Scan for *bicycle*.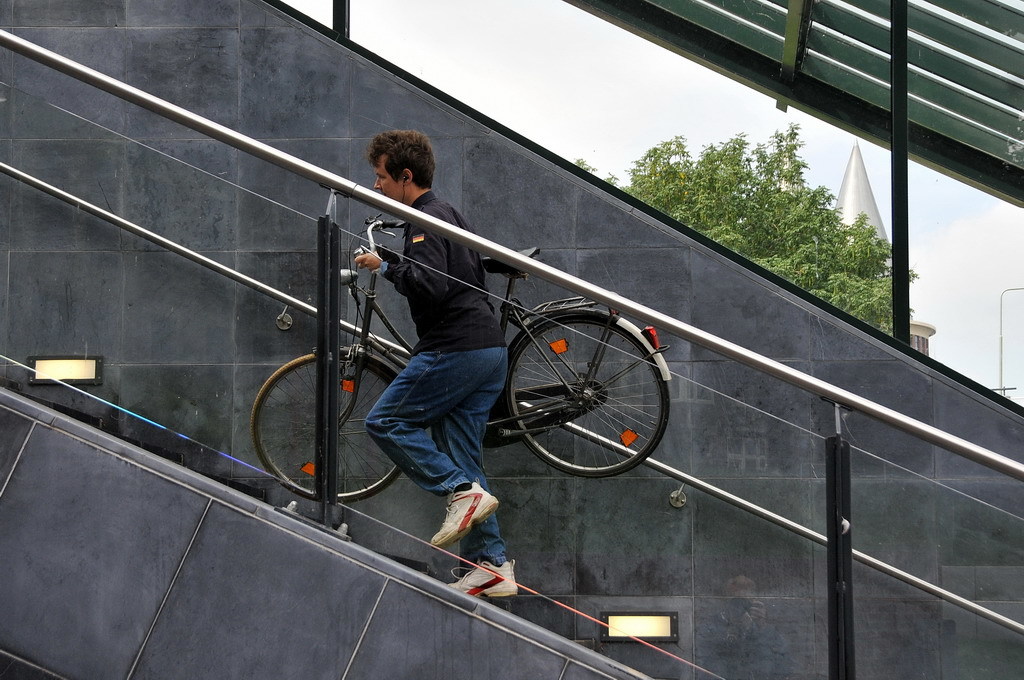
Scan result: <box>258,202,706,522</box>.
